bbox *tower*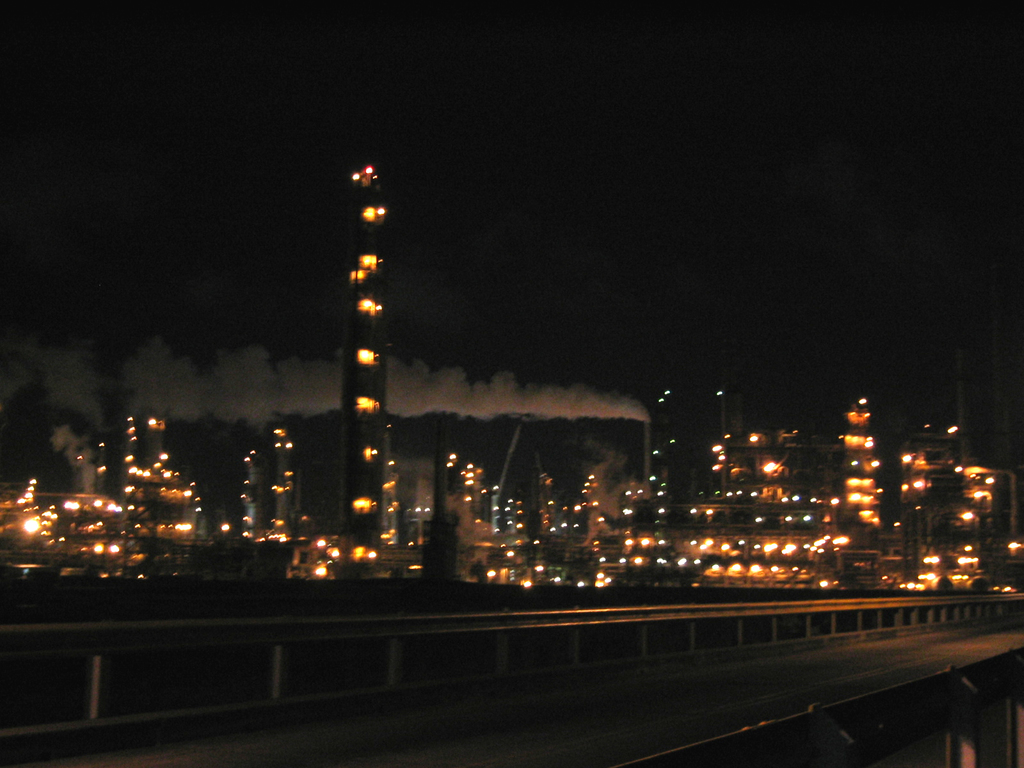
{"left": 330, "top": 128, "right": 417, "bottom": 593}
